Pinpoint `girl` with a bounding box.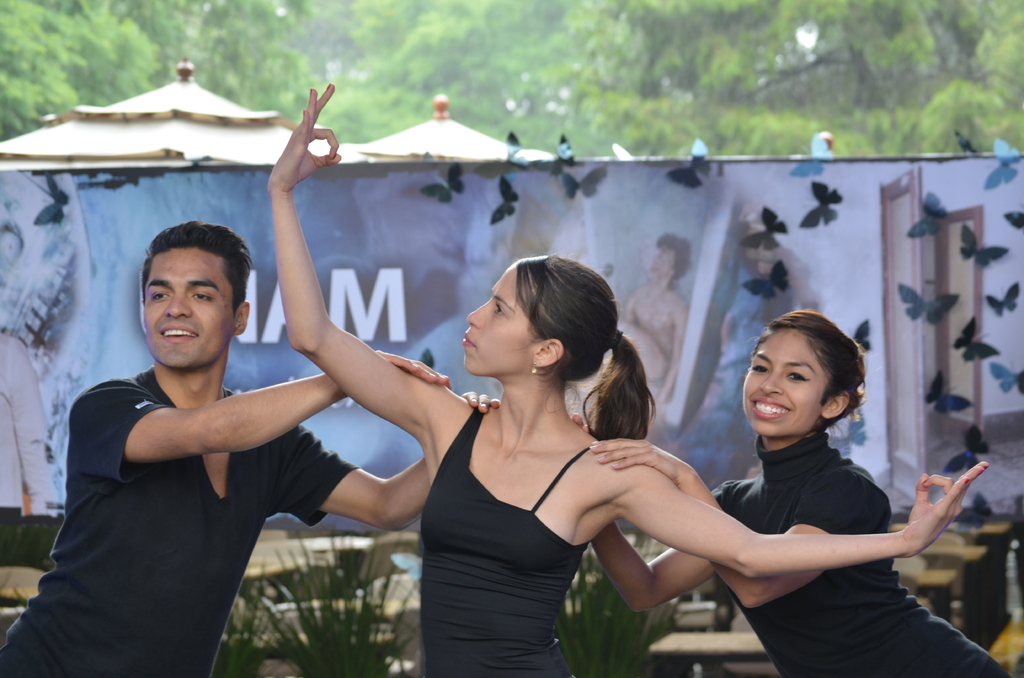
crop(270, 67, 970, 675).
